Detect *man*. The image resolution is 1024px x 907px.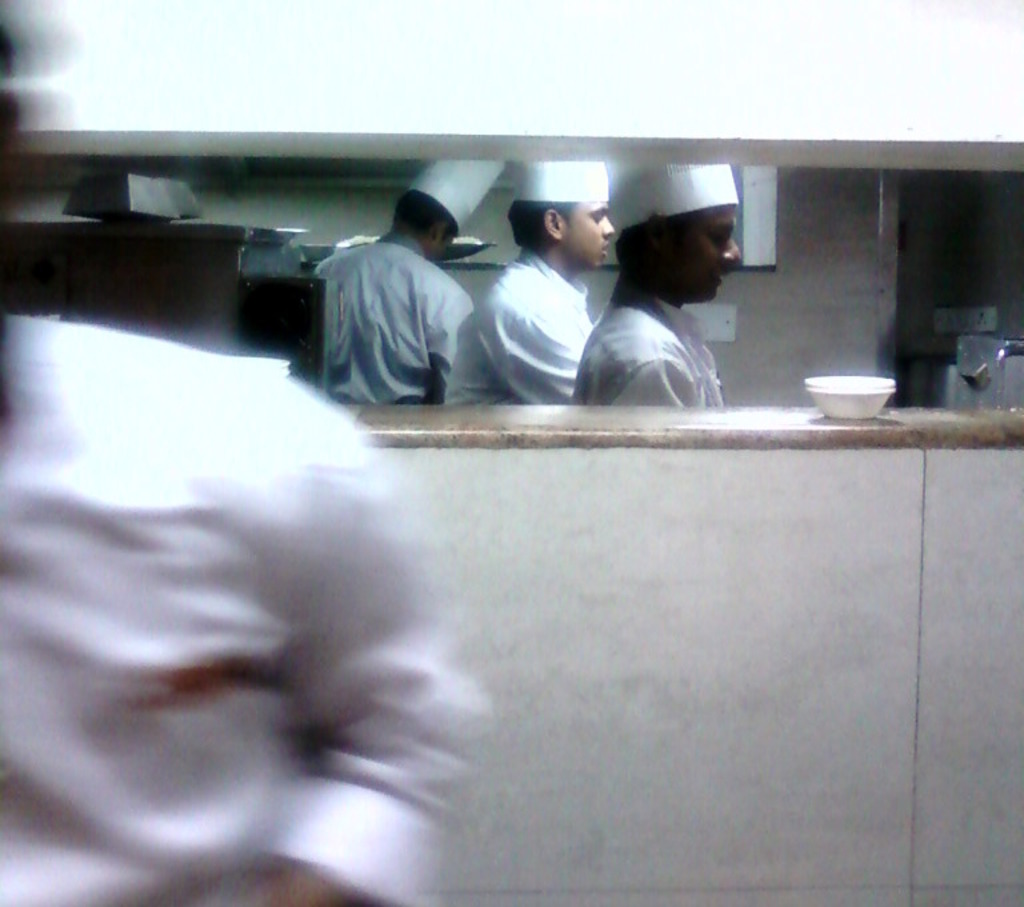
l=572, t=167, r=740, b=411.
